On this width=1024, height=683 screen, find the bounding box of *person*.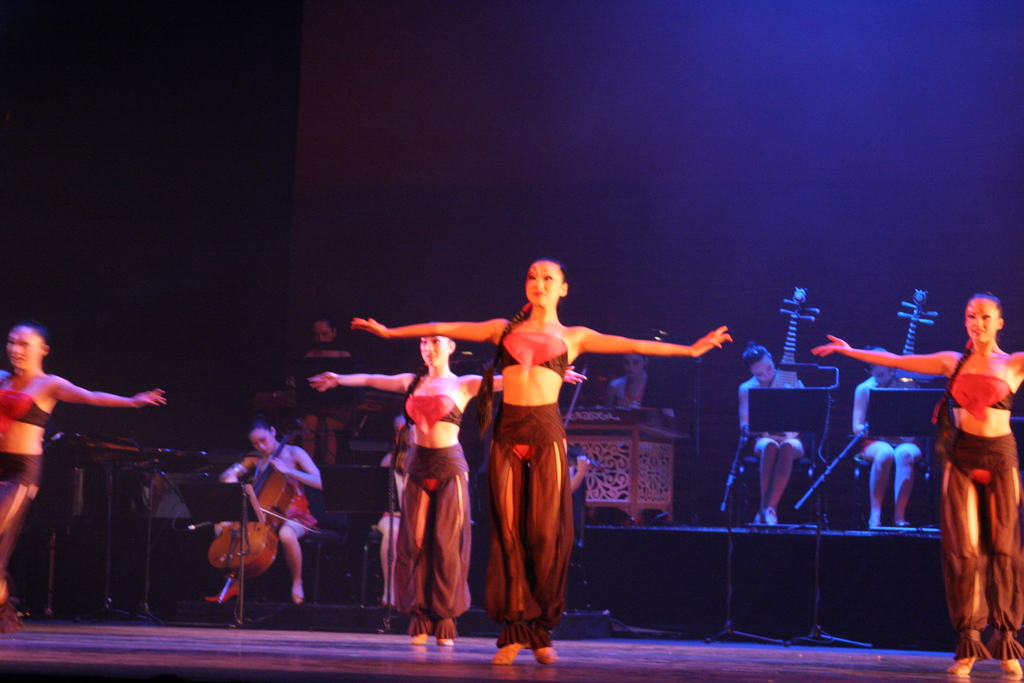
Bounding box: l=600, t=353, r=672, b=416.
